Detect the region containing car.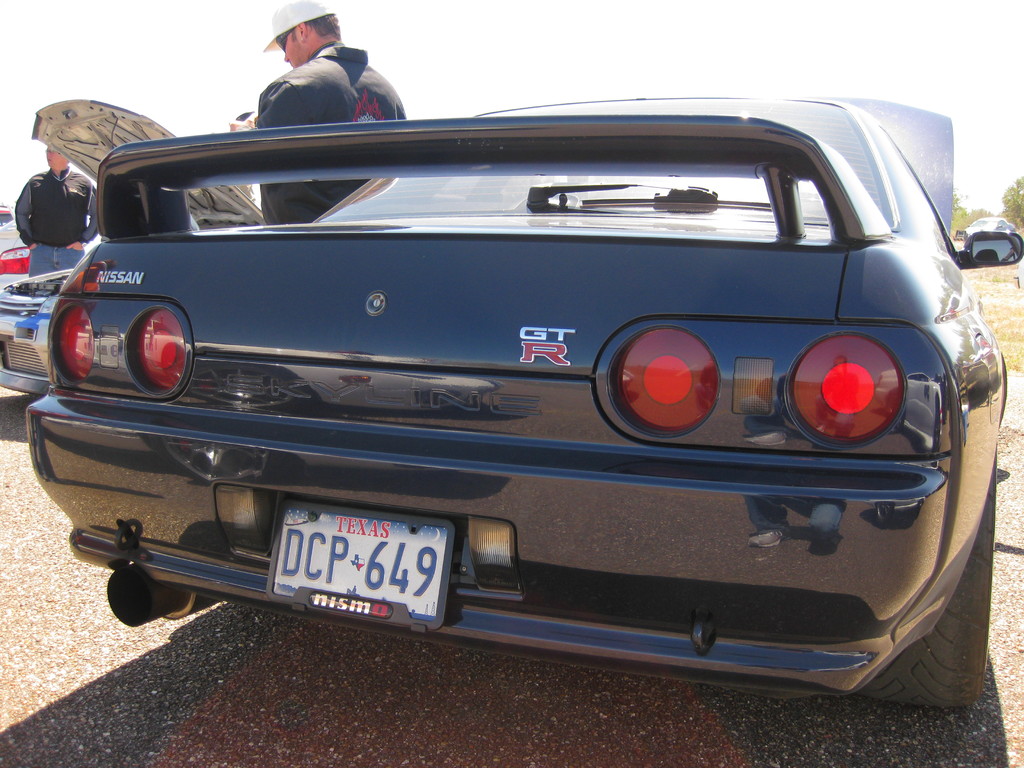
(29,65,983,732).
